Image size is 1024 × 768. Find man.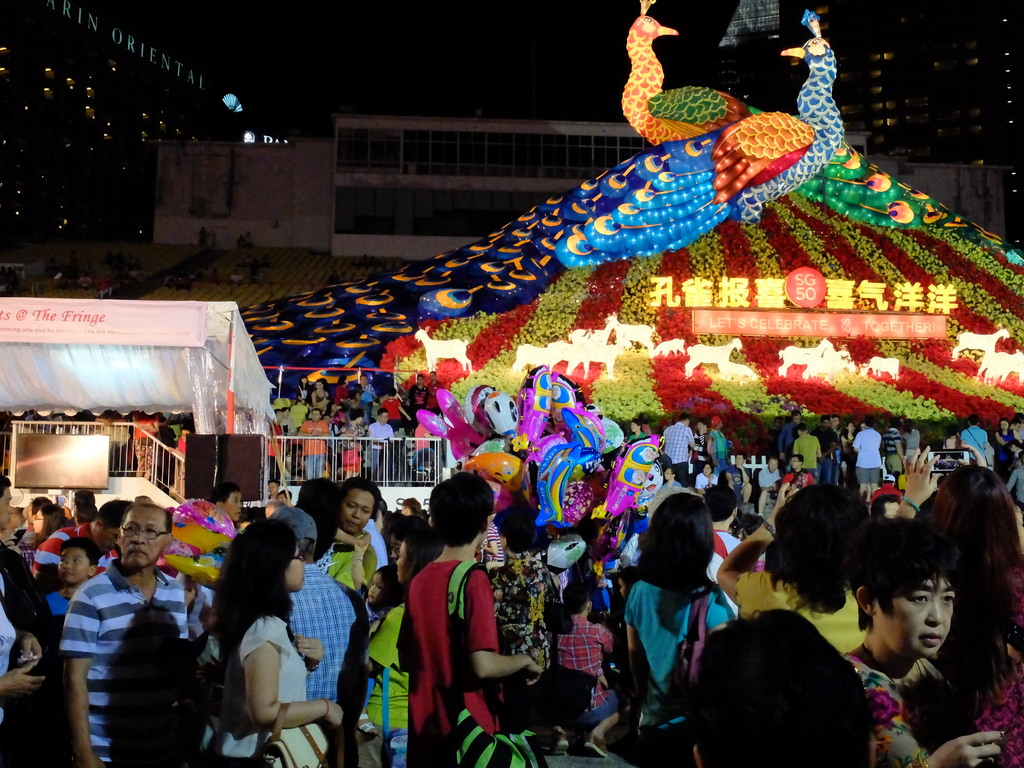
BBox(426, 371, 448, 415).
